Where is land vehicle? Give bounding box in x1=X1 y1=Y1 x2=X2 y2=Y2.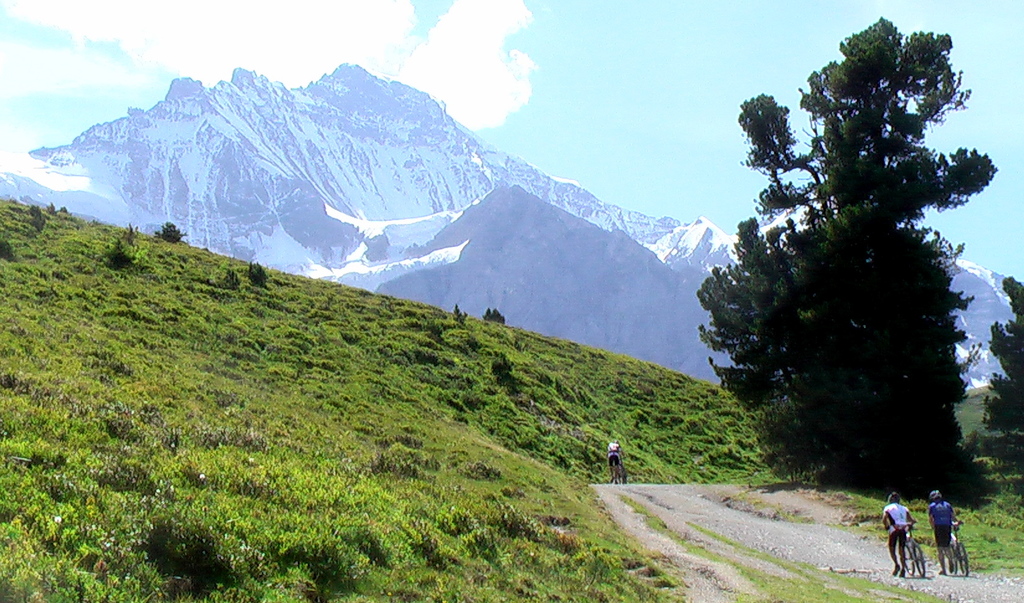
x1=932 y1=520 x2=970 y2=580.
